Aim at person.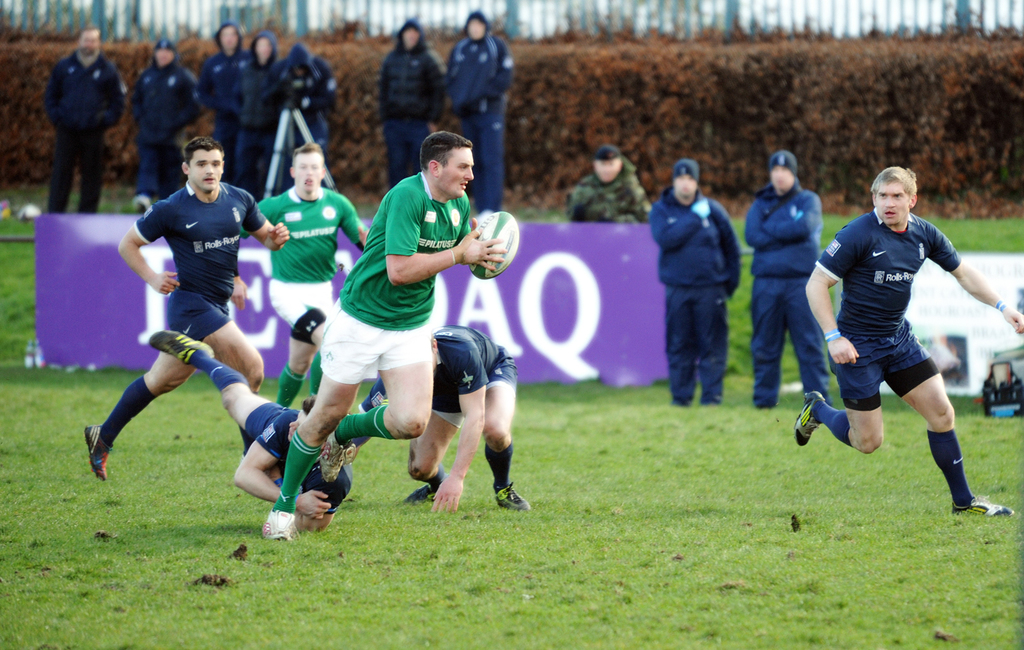
Aimed at <bbox>255, 129, 507, 542</bbox>.
